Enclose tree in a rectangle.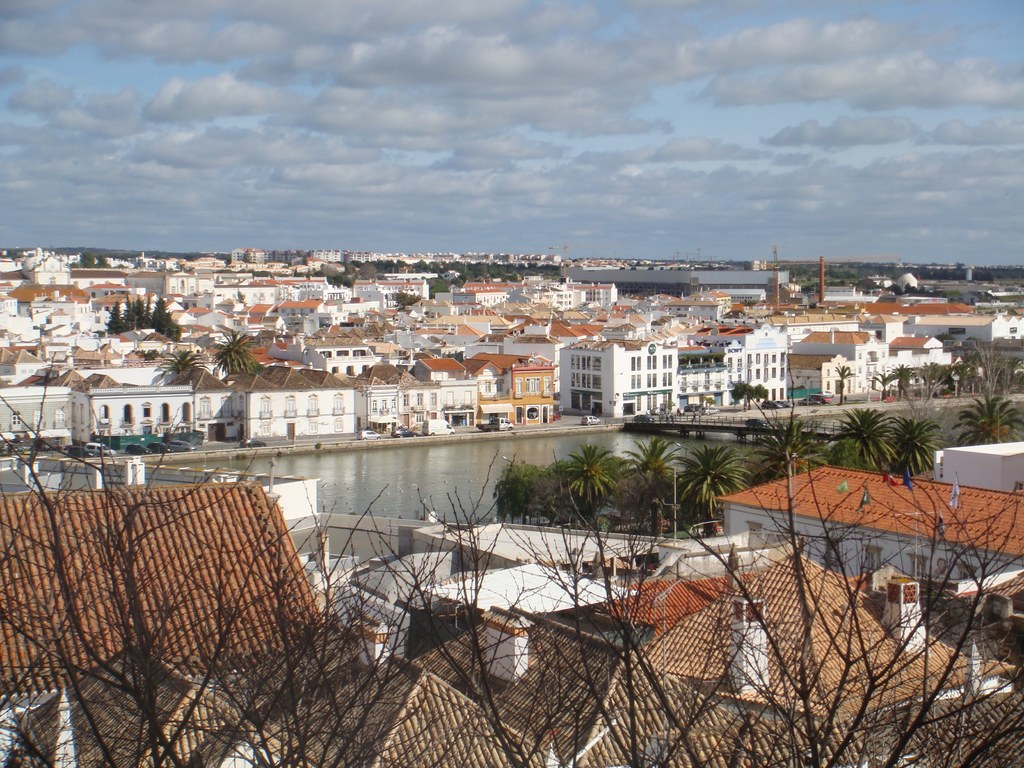
detection(157, 346, 207, 392).
